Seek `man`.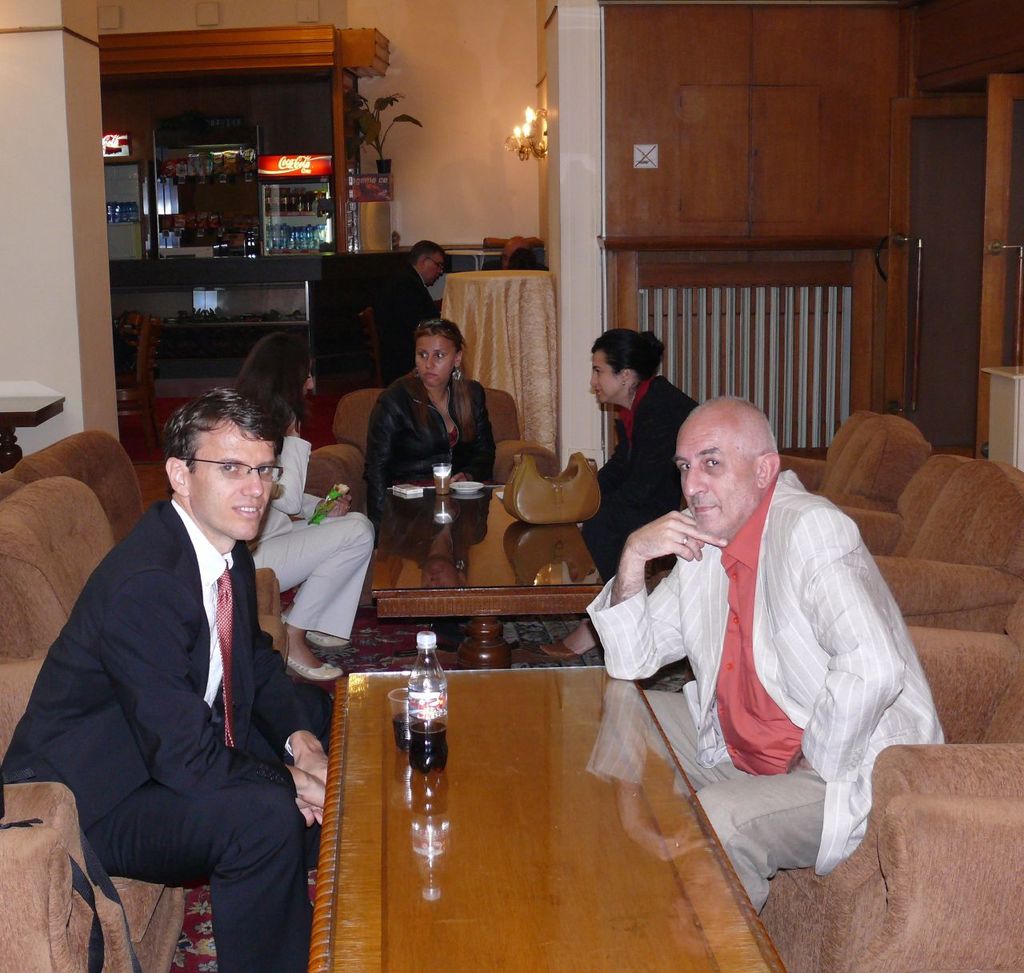
bbox(381, 238, 450, 325).
